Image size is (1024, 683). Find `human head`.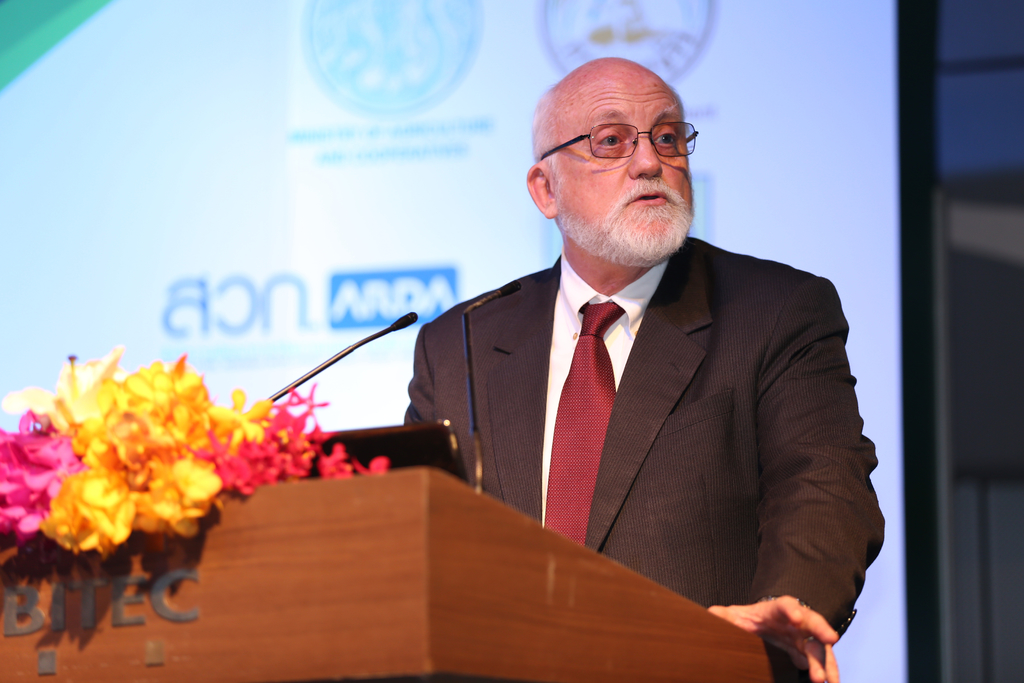
box(521, 53, 701, 268).
